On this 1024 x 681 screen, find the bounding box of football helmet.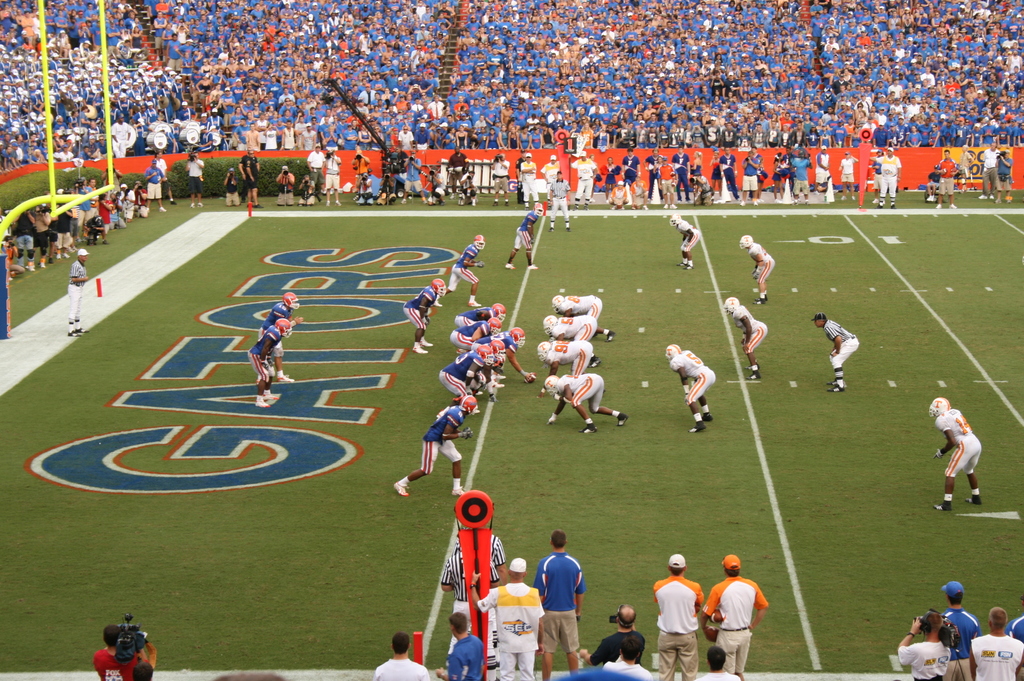
Bounding box: x1=536 y1=340 x2=552 y2=364.
